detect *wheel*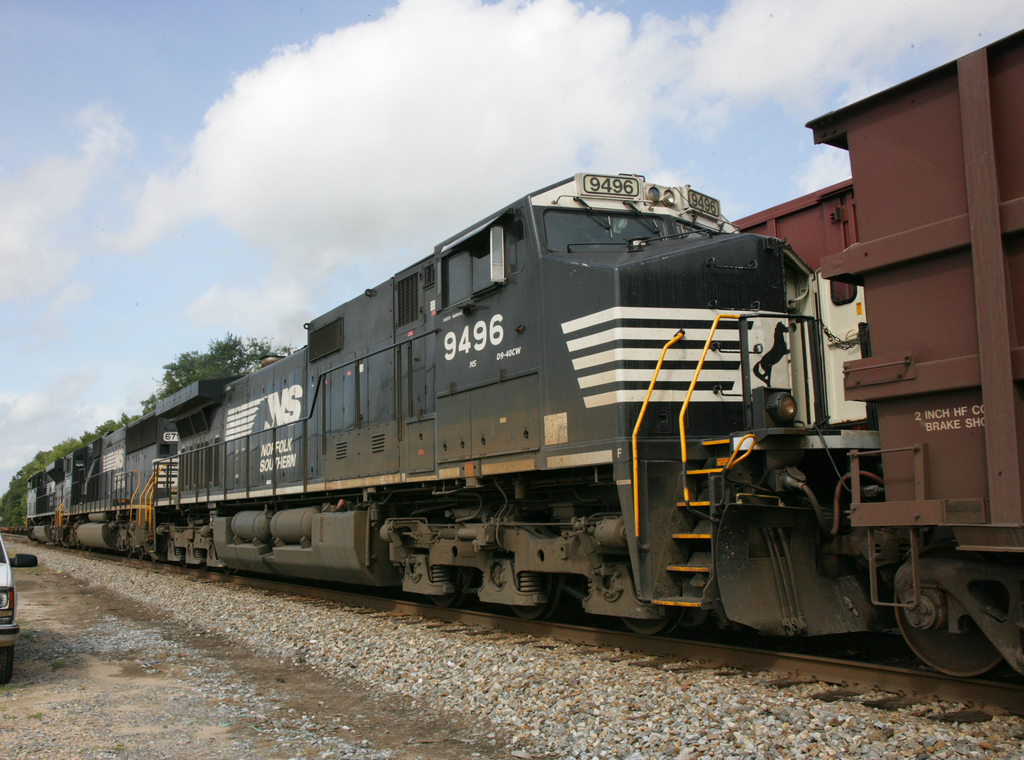
x1=617, y1=611, x2=677, y2=638
